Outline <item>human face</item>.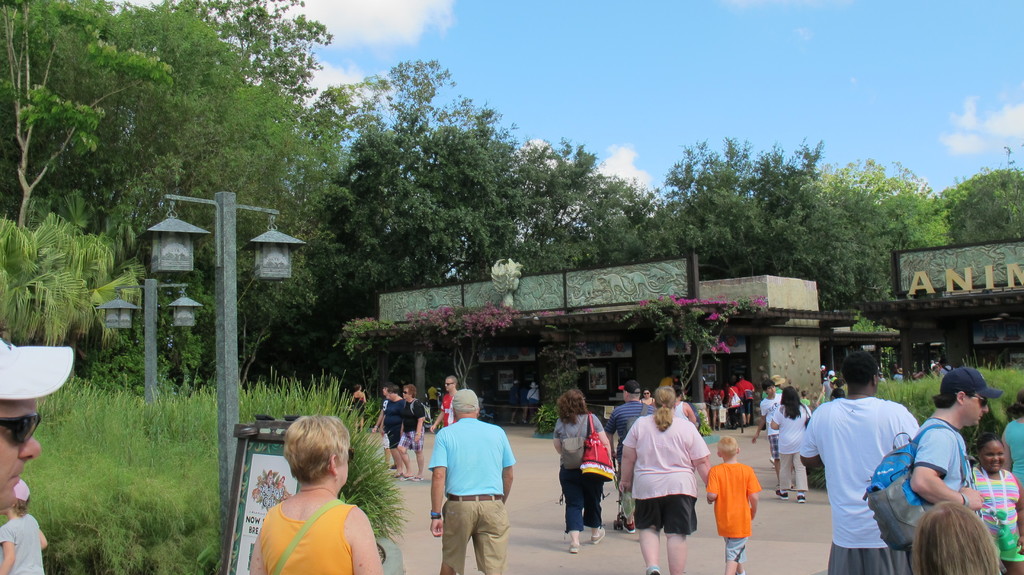
Outline: x1=767, y1=386, x2=778, y2=395.
